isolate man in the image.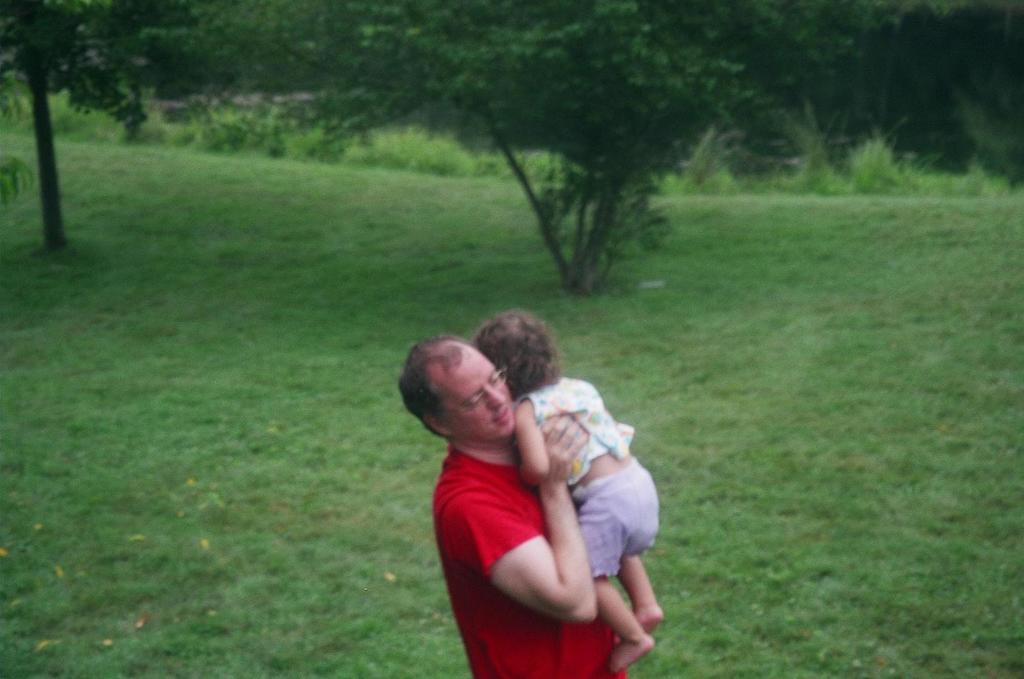
Isolated region: <bbox>394, 326, 631, 678</bbox>.
